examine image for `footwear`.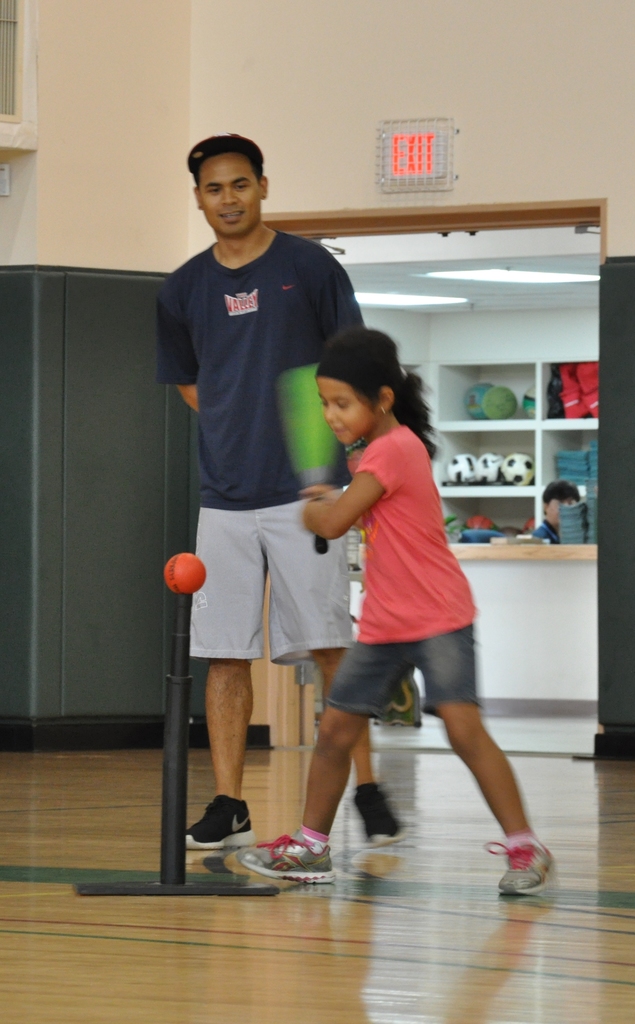
Examination result: [485, 841, 556, 900].
